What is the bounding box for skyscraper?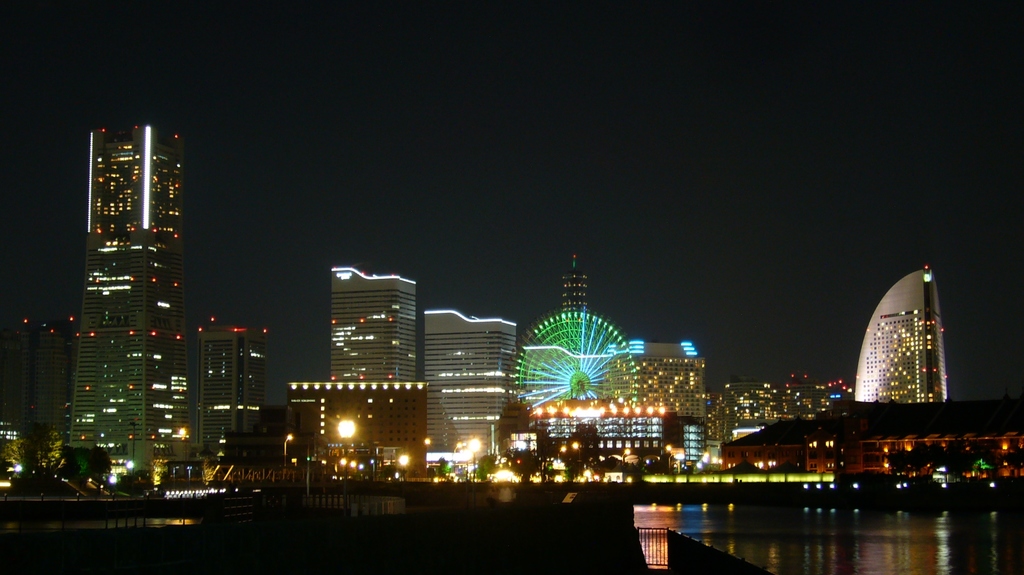
locate(604, 327, 724, 470).
